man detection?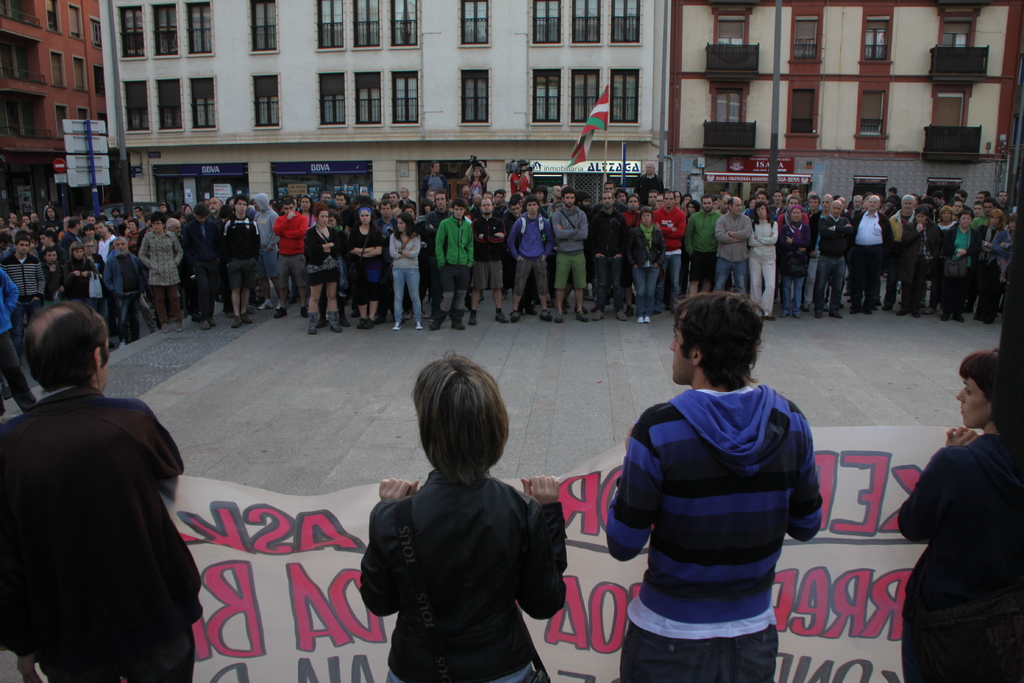
crop(184, 199, 224, 333)
